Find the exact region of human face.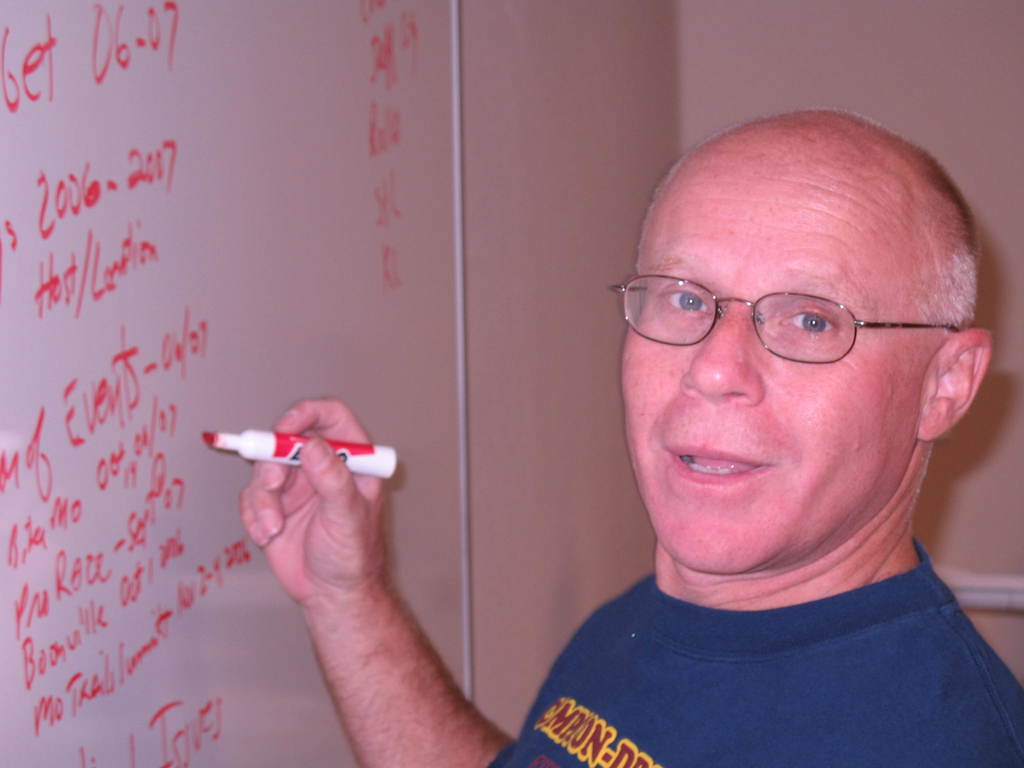
Exact region: bbox=(611, 132, 969, 564).
